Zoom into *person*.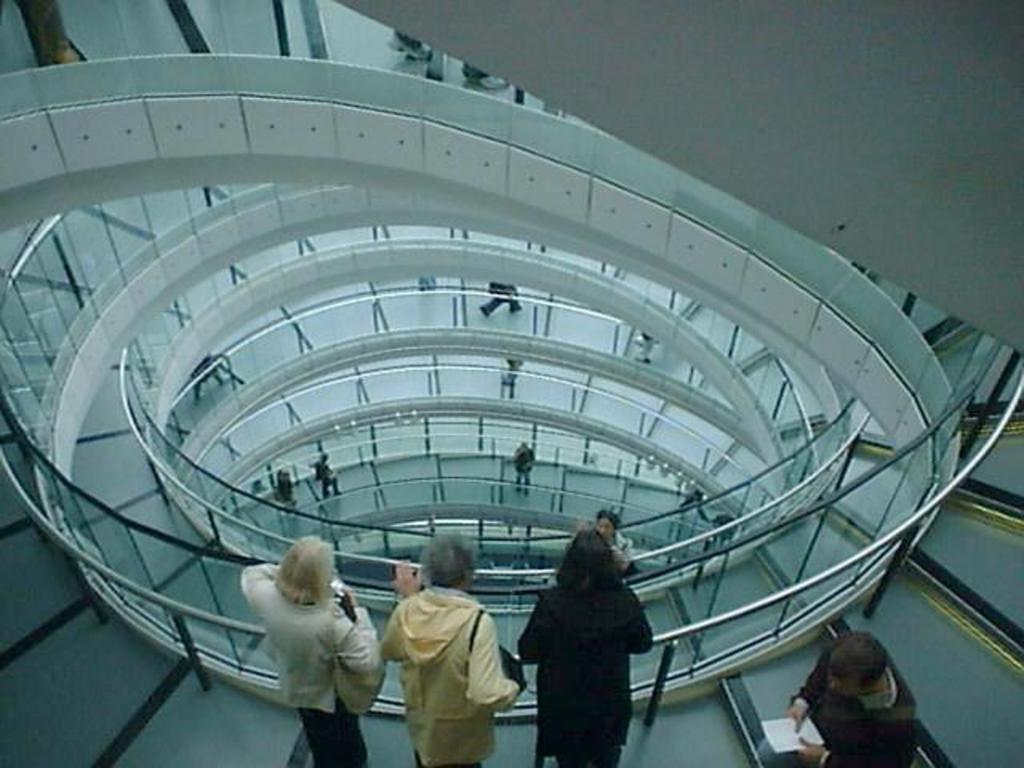
Zoom target: 506/443/533/499.
